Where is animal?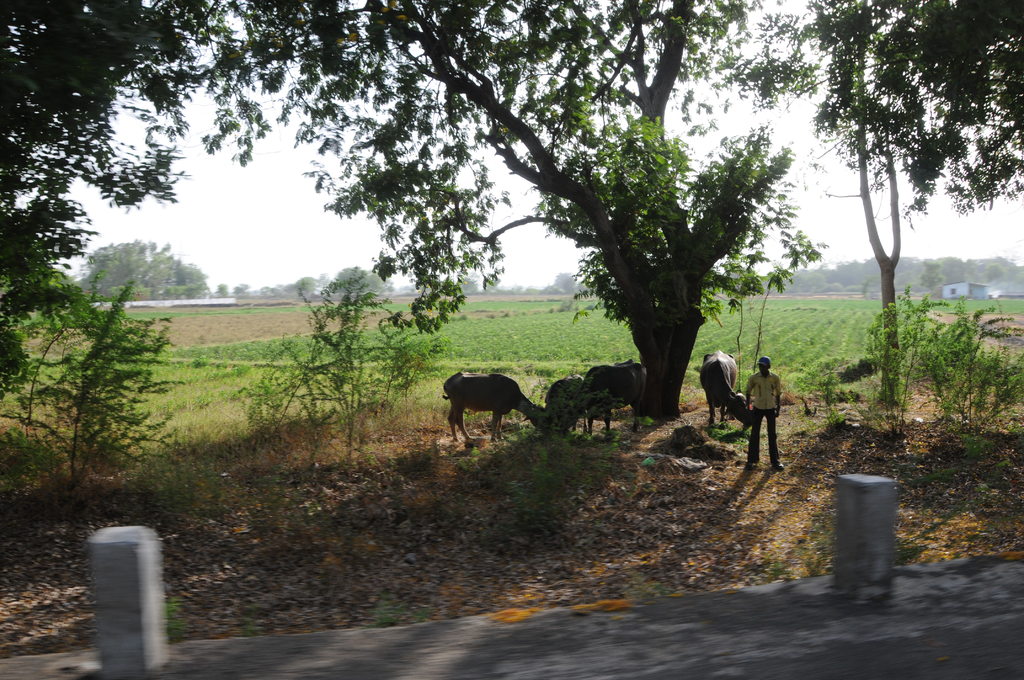
pyautogui.locateOnScreen(698, 350, 750, 429).
